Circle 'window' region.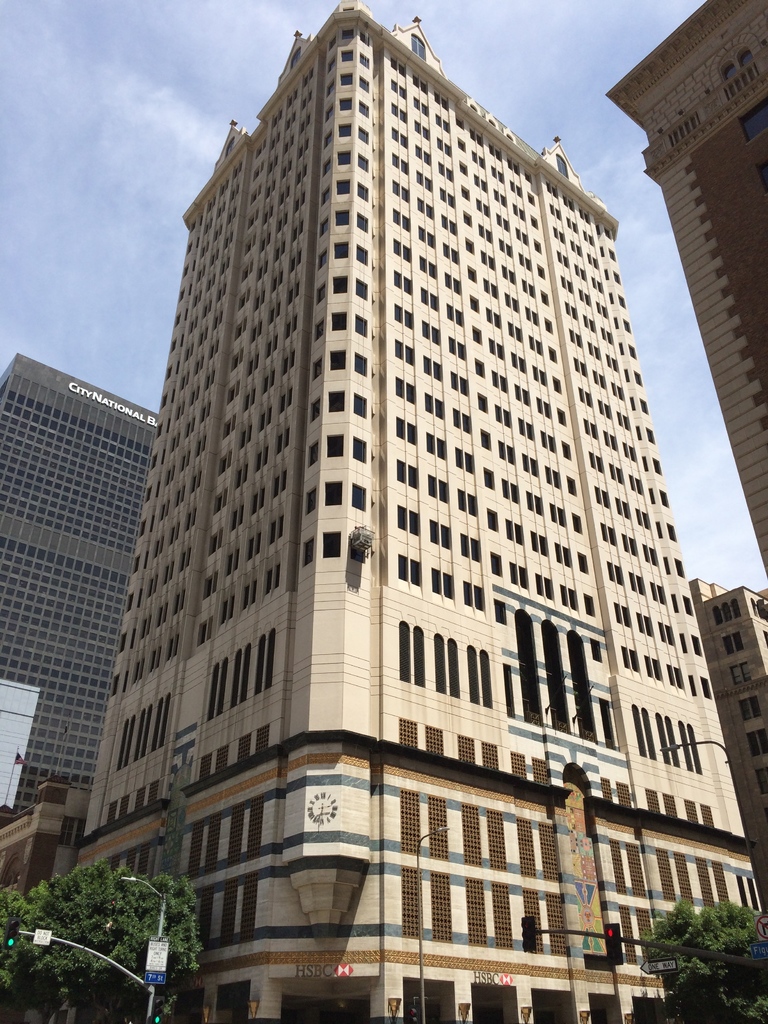
Region: bbox=(479, 250, 499, 269).
